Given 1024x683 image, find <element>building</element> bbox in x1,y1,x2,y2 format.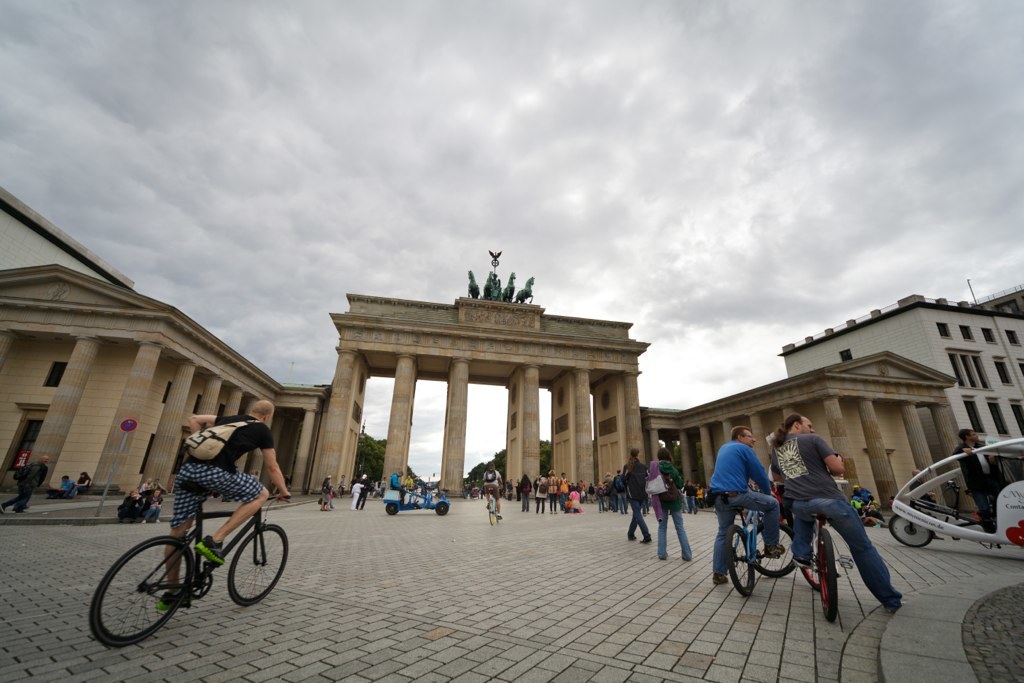
0,185,139,289.
